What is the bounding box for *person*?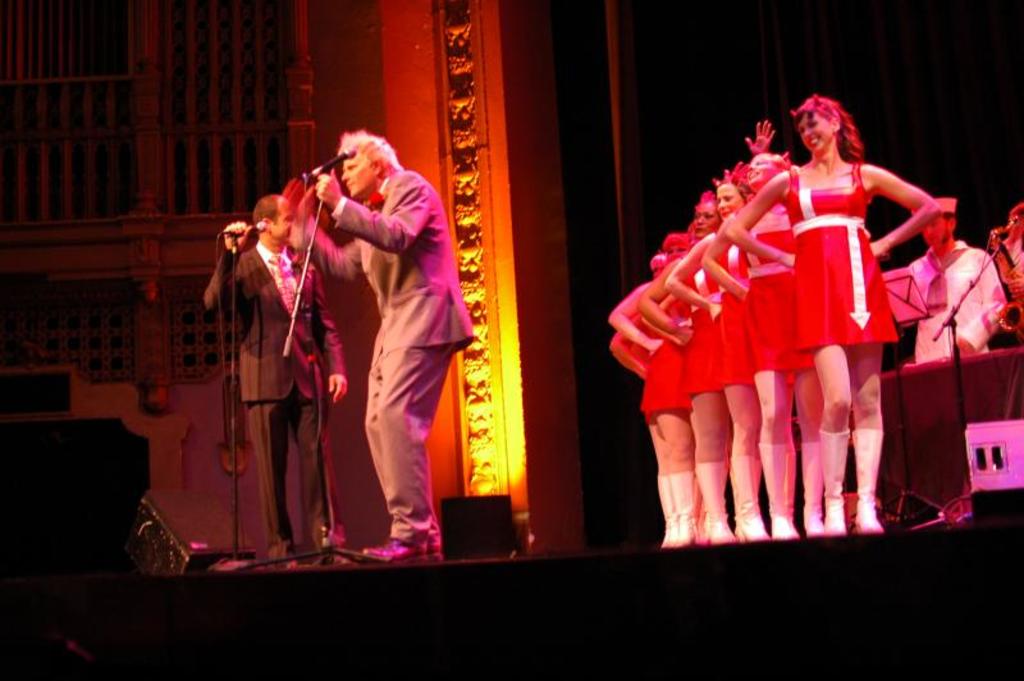
box(200, 183, 352, 570).
